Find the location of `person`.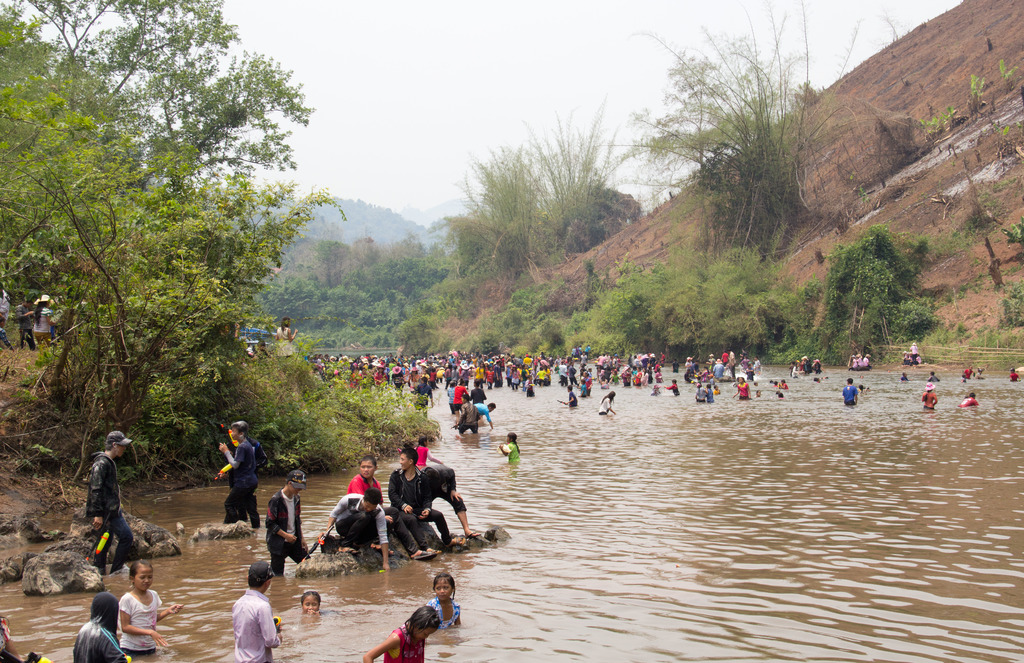
Location: bbox=[460, 393, 476, 433].
